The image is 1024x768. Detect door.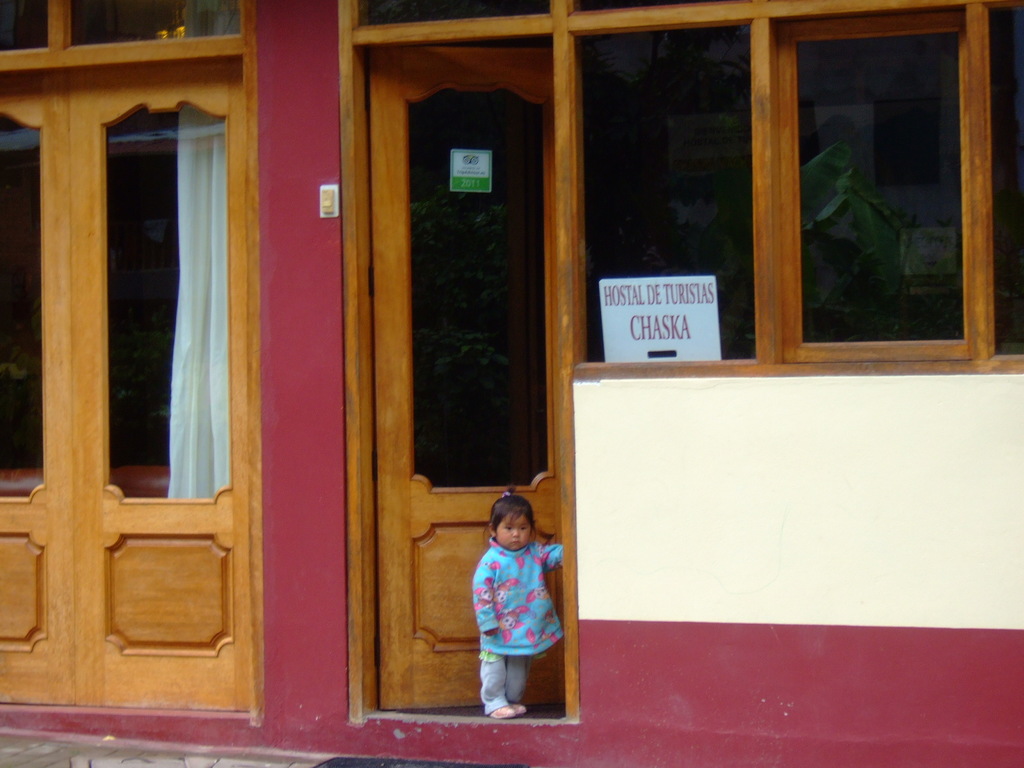
Detection: (x1=346, y1=19, x2=583, y2=754).
